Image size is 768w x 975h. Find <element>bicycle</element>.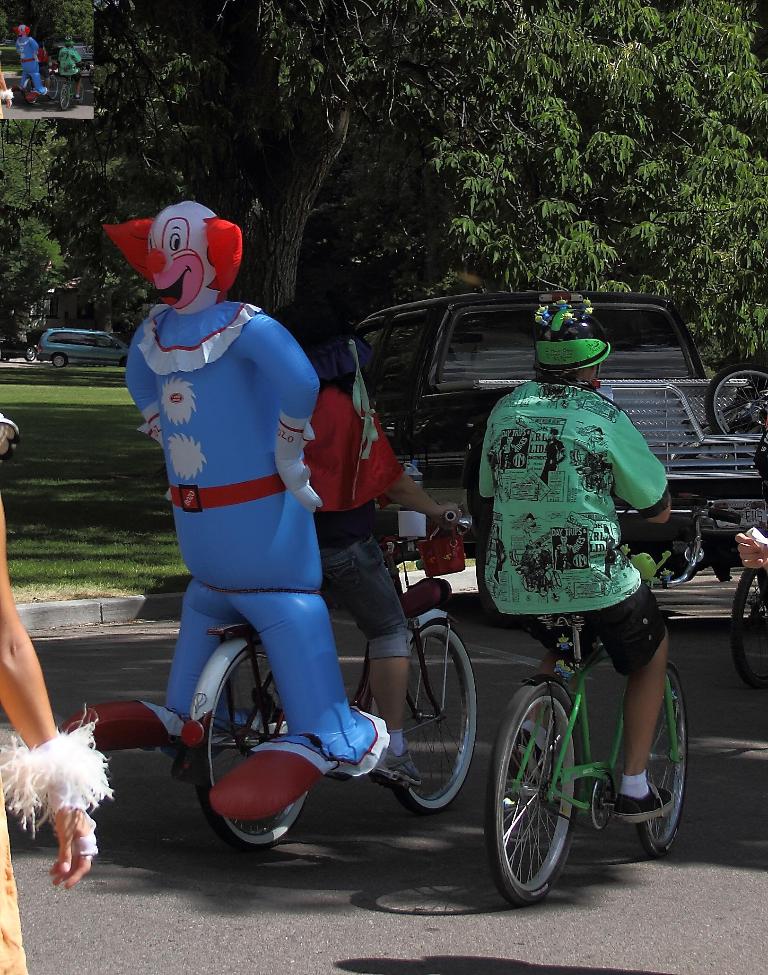
select_region(478, 566, 698, 909).
